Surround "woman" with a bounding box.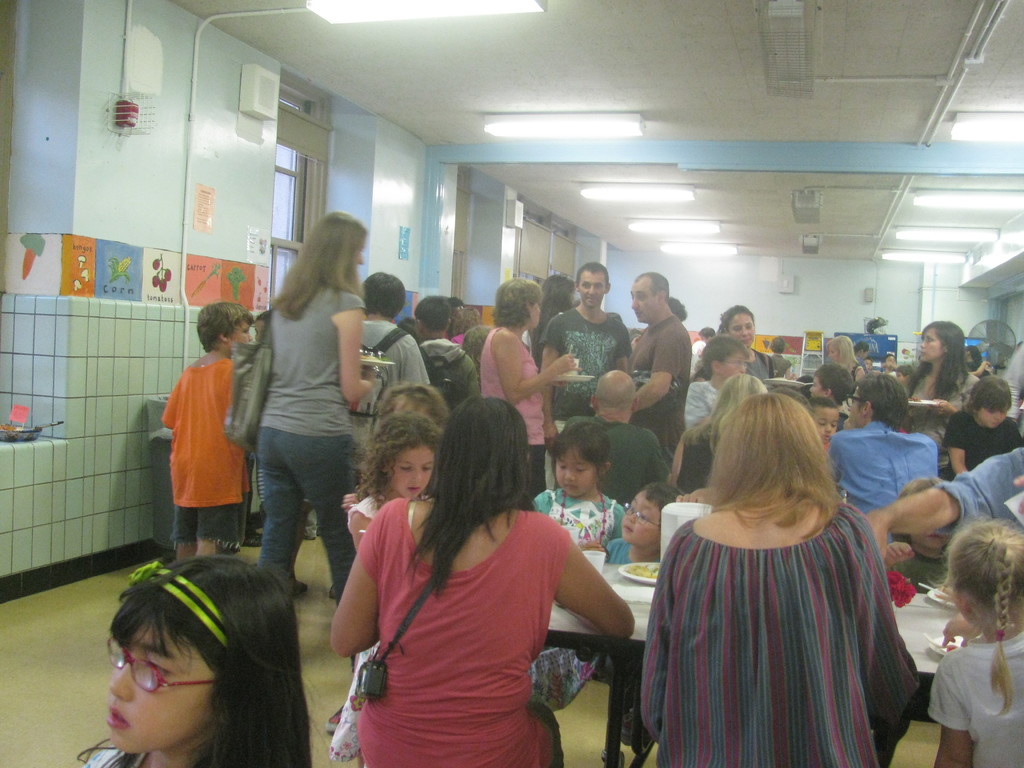
pyautogui.locateOnScreen(640, 355, 919, 762).
